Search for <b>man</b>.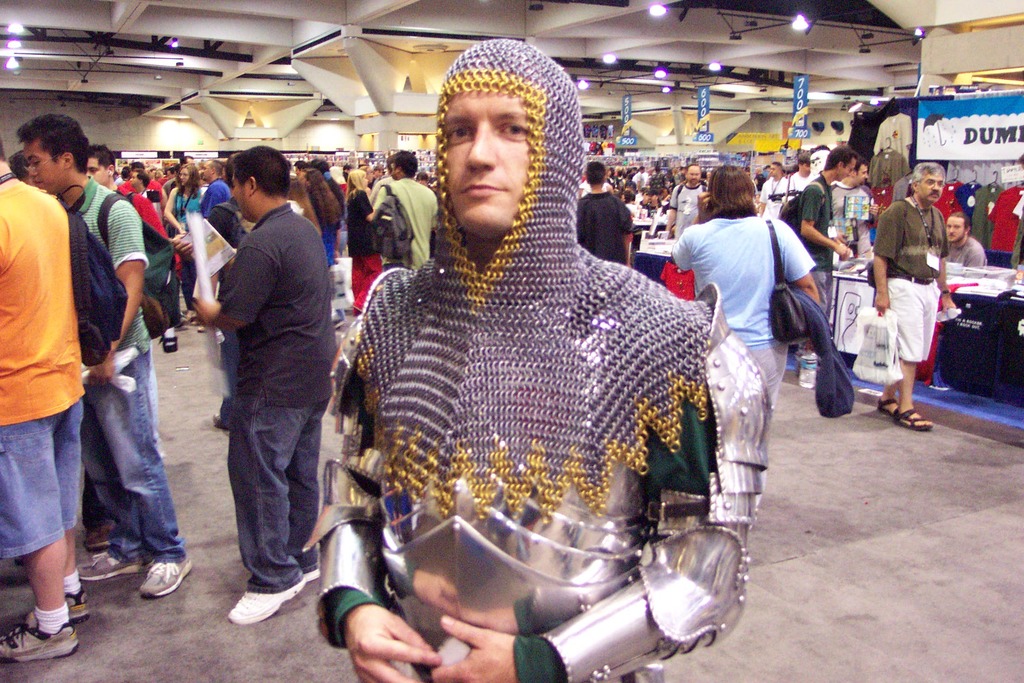
Found at {"left": 84, "top": 147, "right": 202, "bottom": 345}.
